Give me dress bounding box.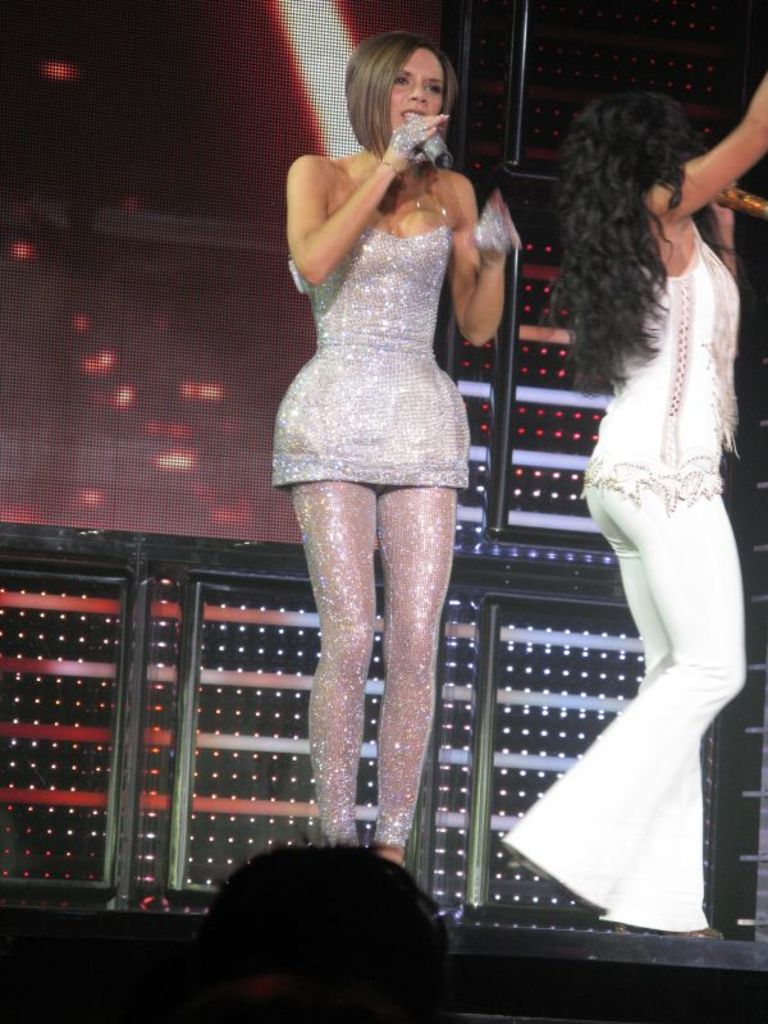
box(499, 227, 753, 934).
